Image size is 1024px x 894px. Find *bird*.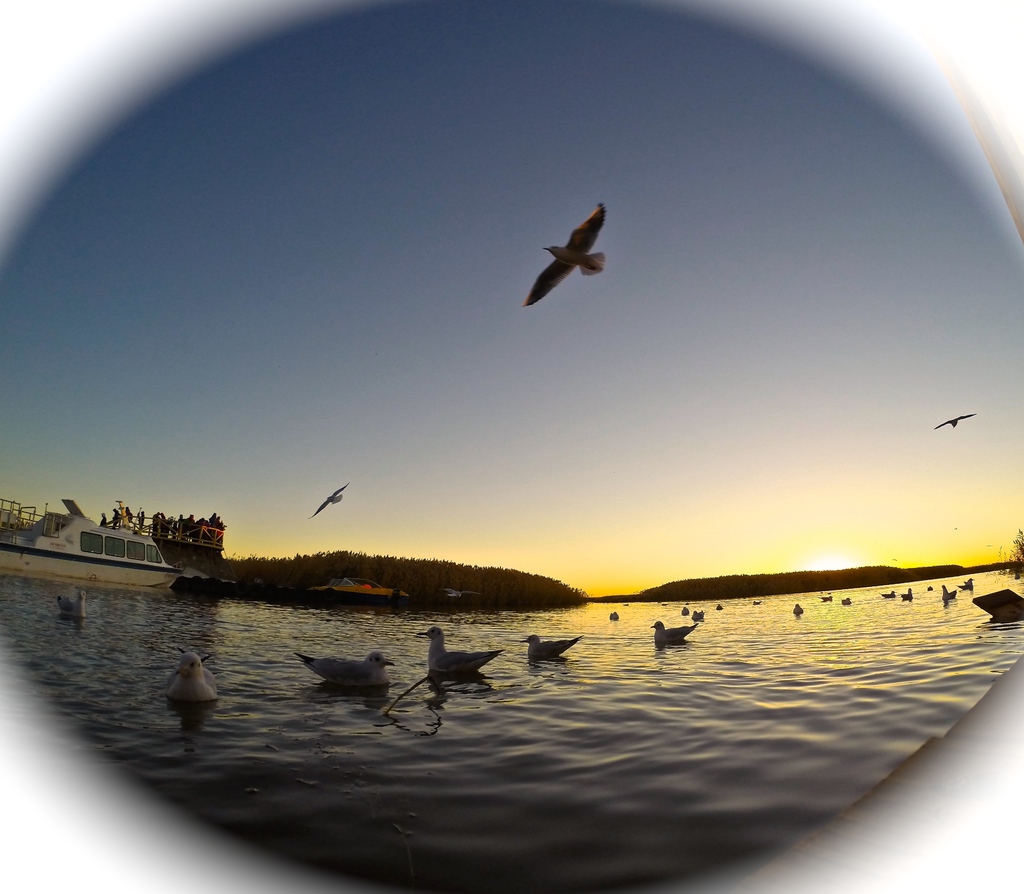
select_region(414, 624, 508, 674).
